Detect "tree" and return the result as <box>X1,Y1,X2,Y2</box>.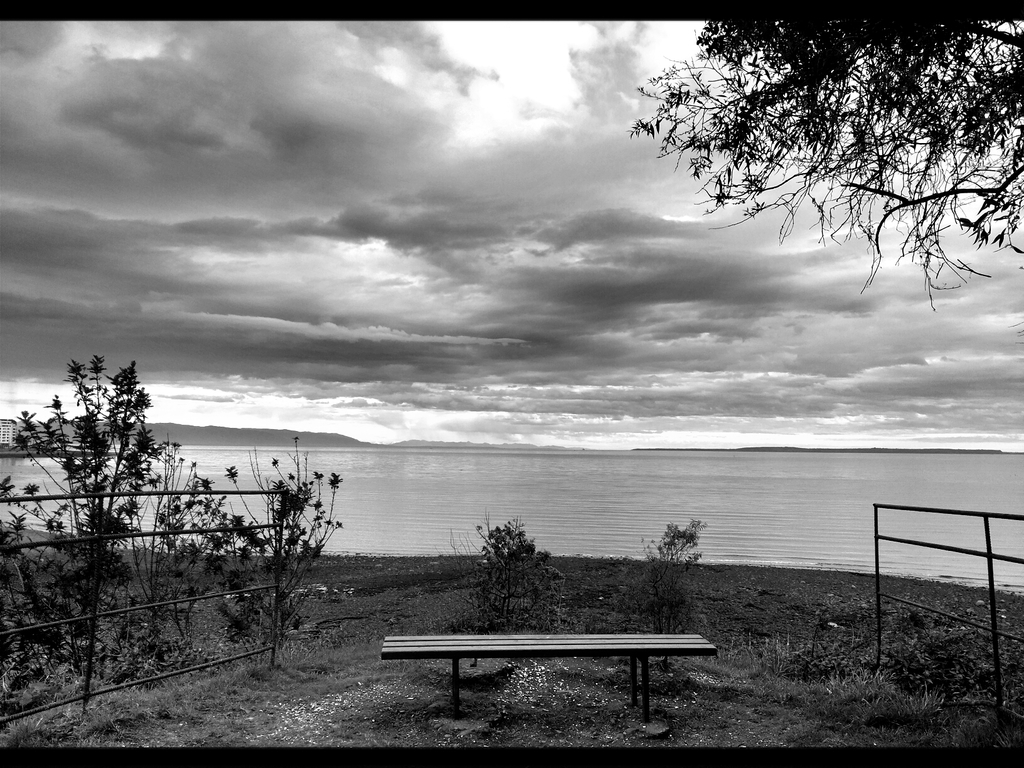
<box>607,19,1023,330</box>.
